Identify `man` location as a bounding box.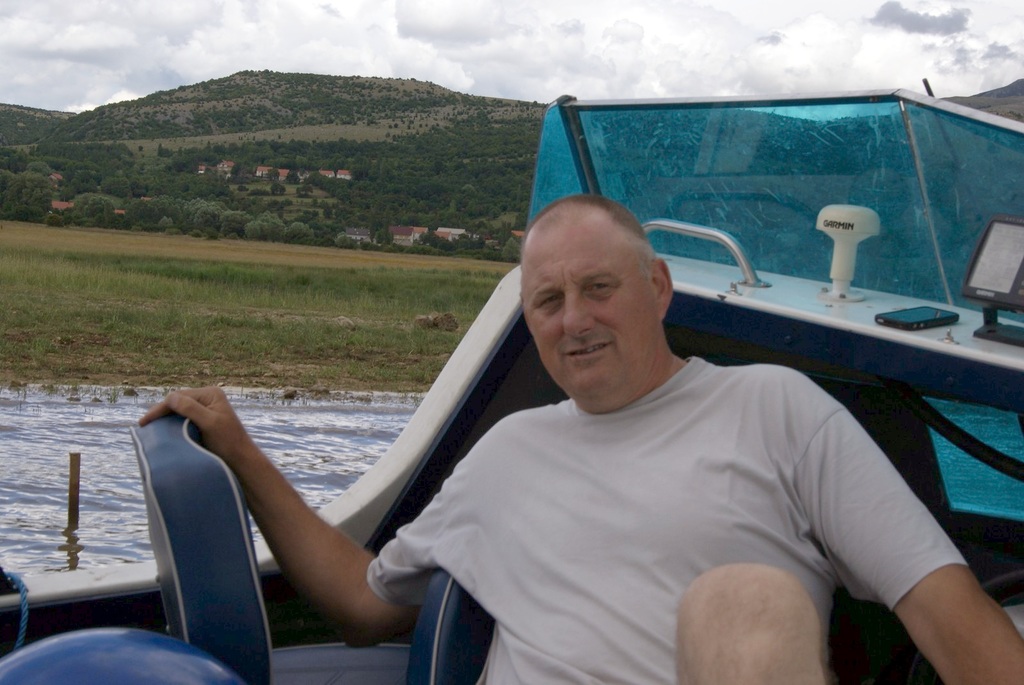
bbox(135, 194, 1023, 684).
